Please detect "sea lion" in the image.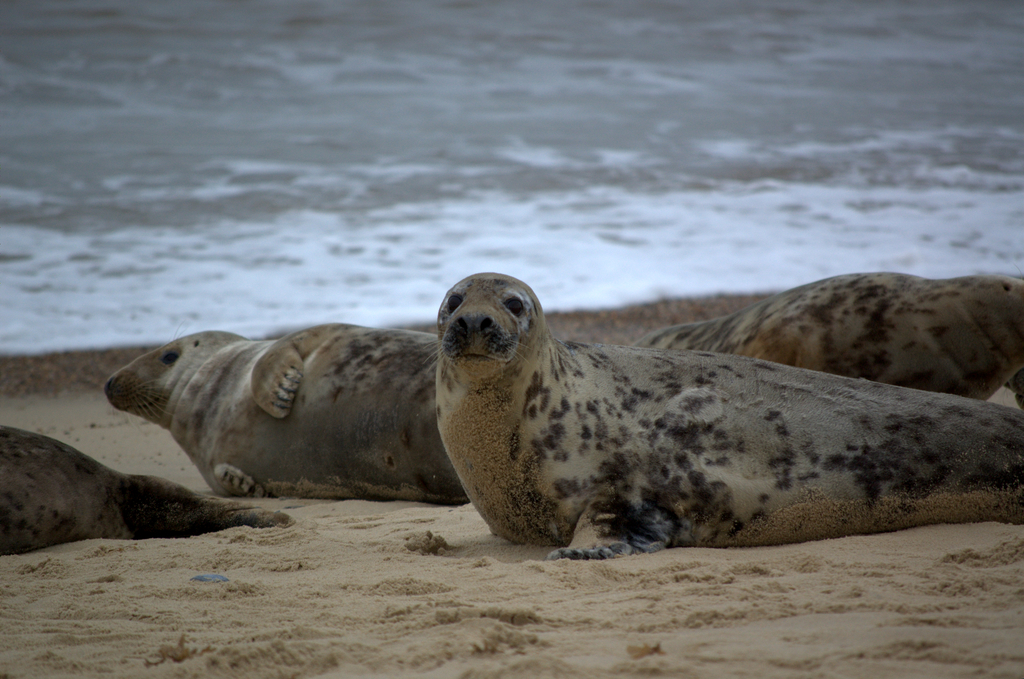
rect(627, 275, 1023, 400).
